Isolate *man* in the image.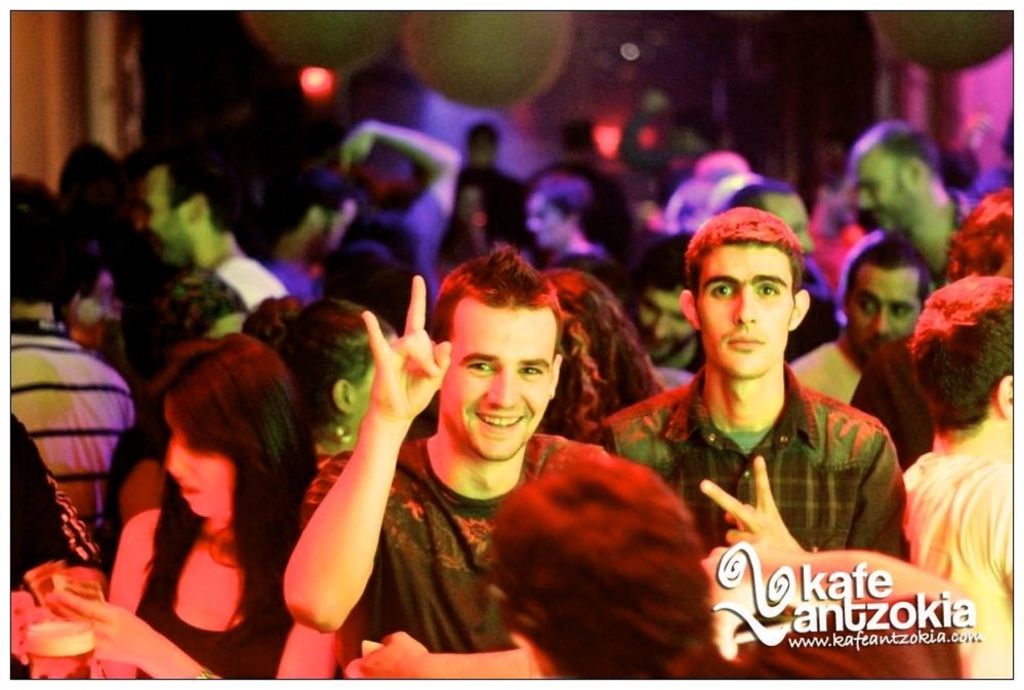
Isolated region: x1=618, y1=211, x2=917, y2=630.
